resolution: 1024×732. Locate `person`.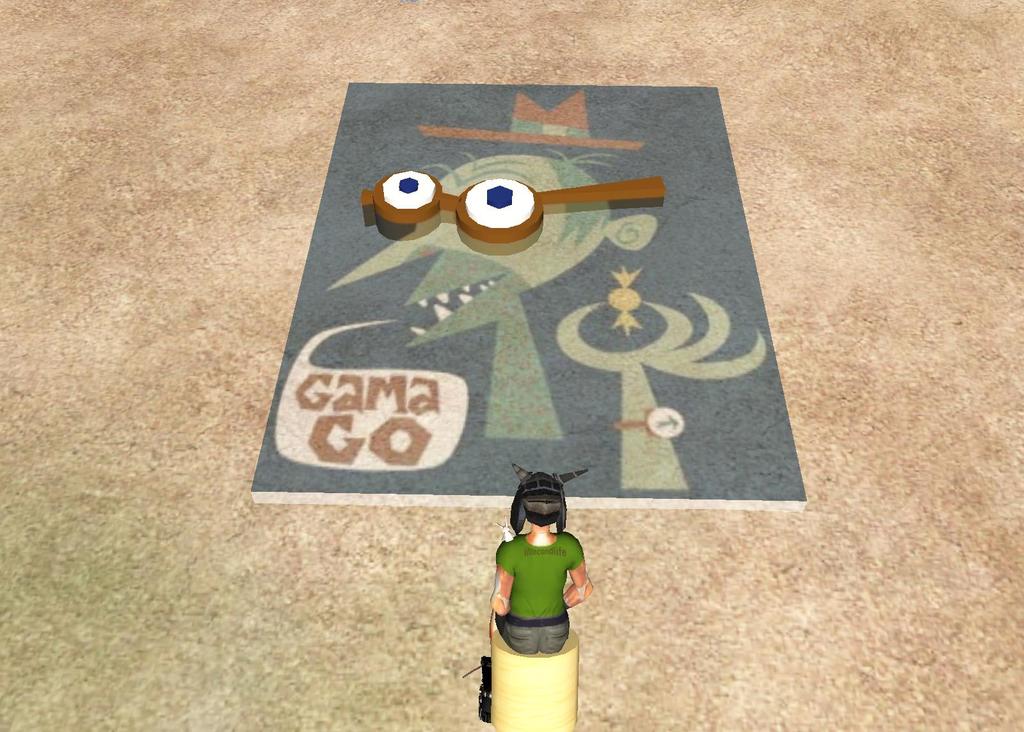
select_region(457, 462, 591, 719).
